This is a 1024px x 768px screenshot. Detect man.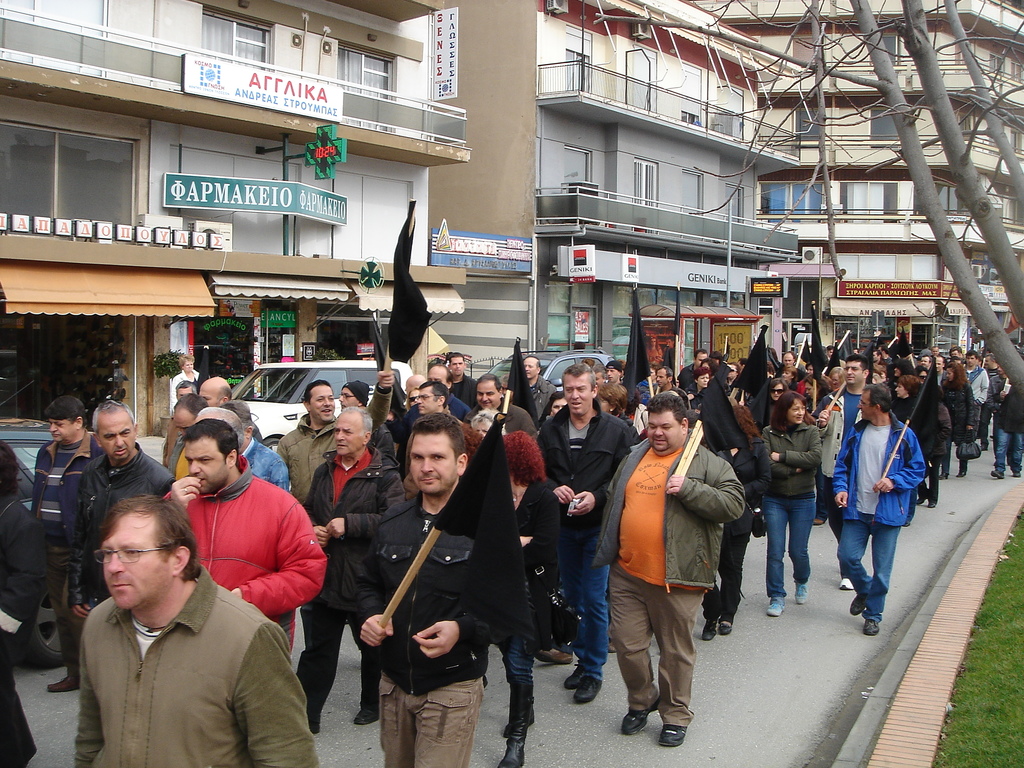
991, 359, 1020, 479.
